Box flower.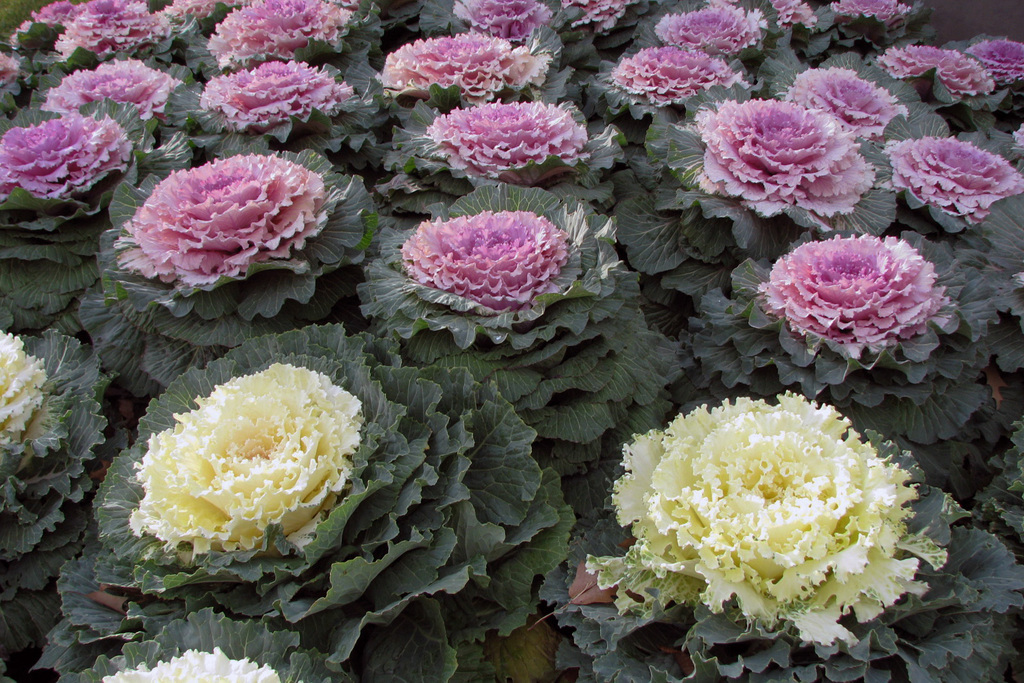
590:383:944:656.
